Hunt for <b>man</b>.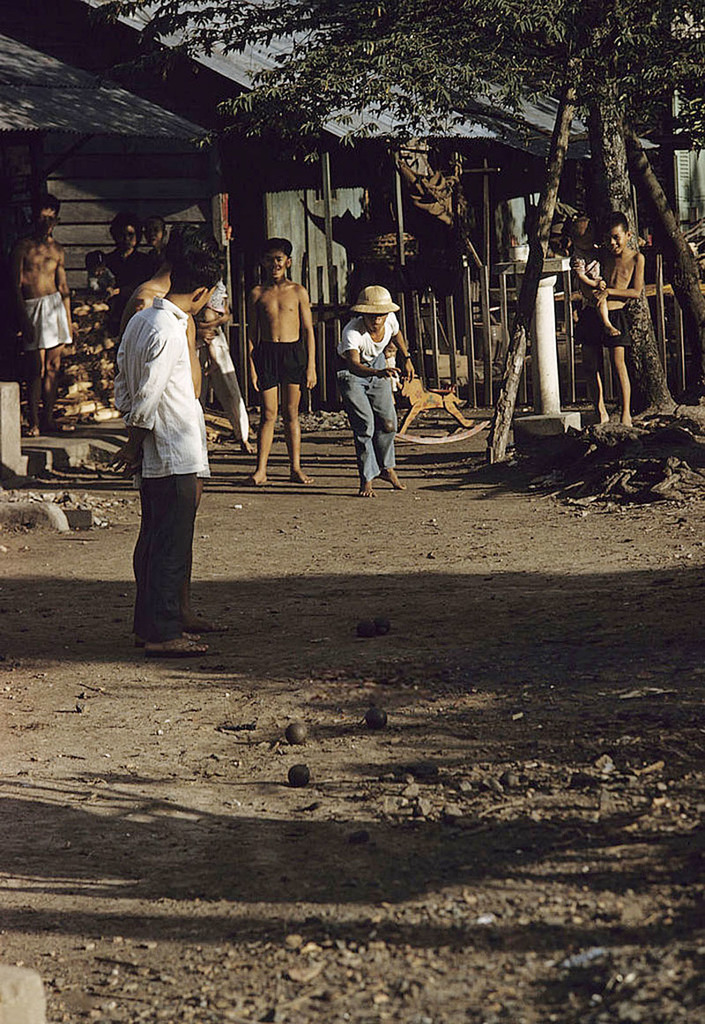
Hunted down at x1=105, y1=244, x2=228, y2=638.
